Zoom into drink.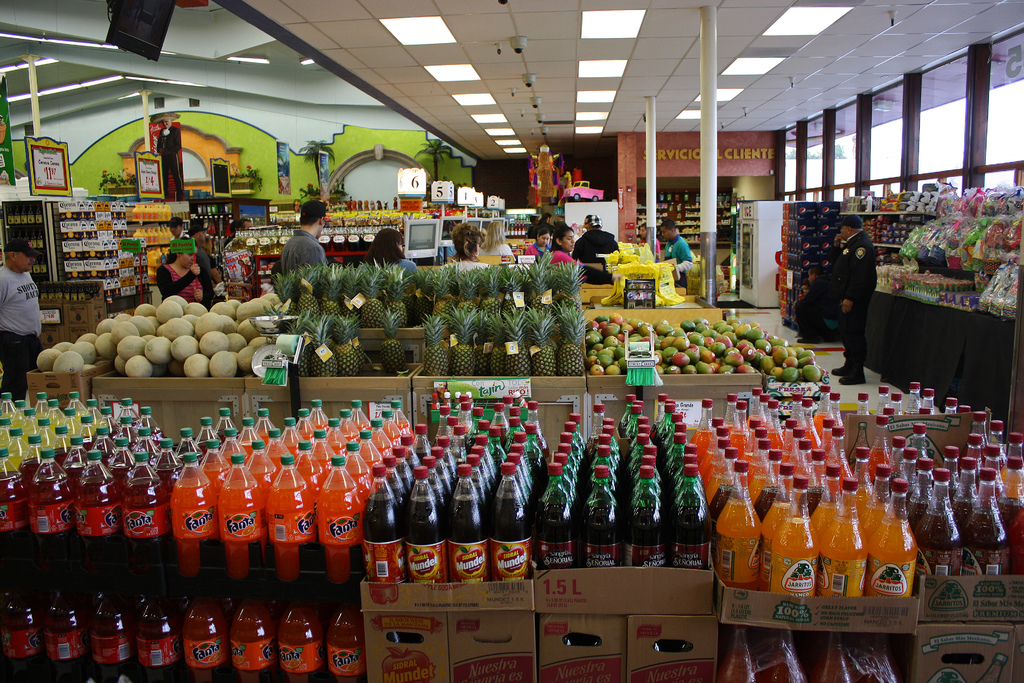
Zoom target: 26, 409, 44, 435.
